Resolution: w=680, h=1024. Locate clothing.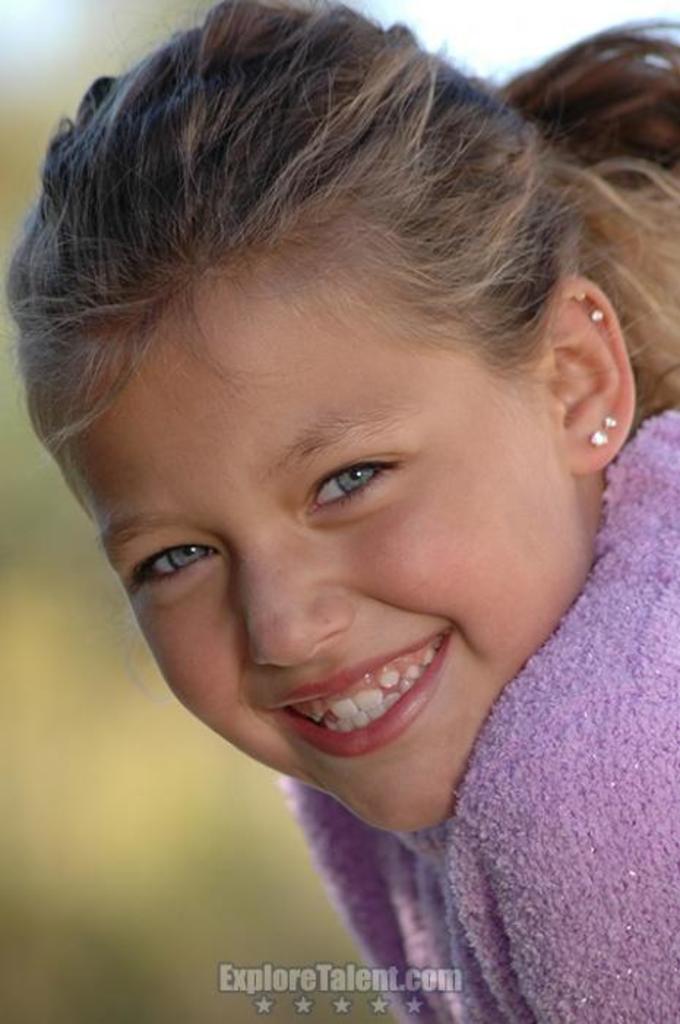
[x1=250, y1=392, x2=679, y2=1023].
